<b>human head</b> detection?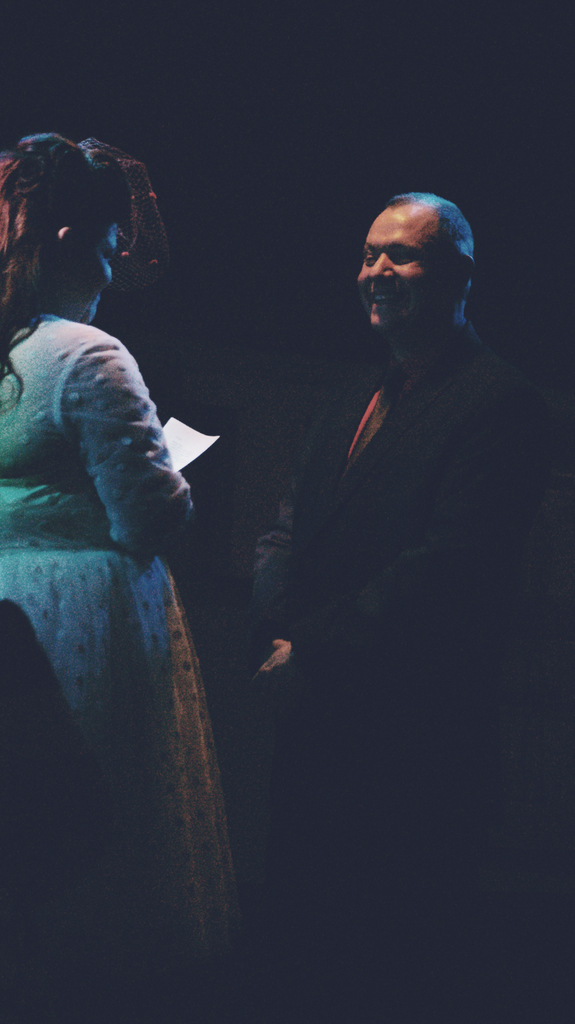
l=7, t=131, r=173, b=325
